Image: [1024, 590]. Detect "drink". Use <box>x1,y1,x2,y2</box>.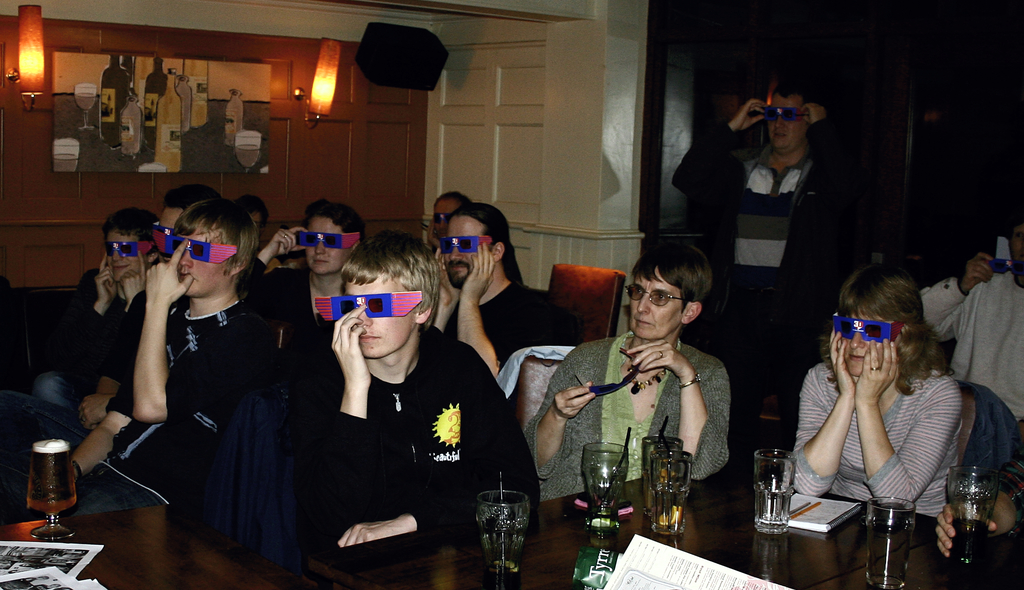
<box>753,481,793,534</box>.
